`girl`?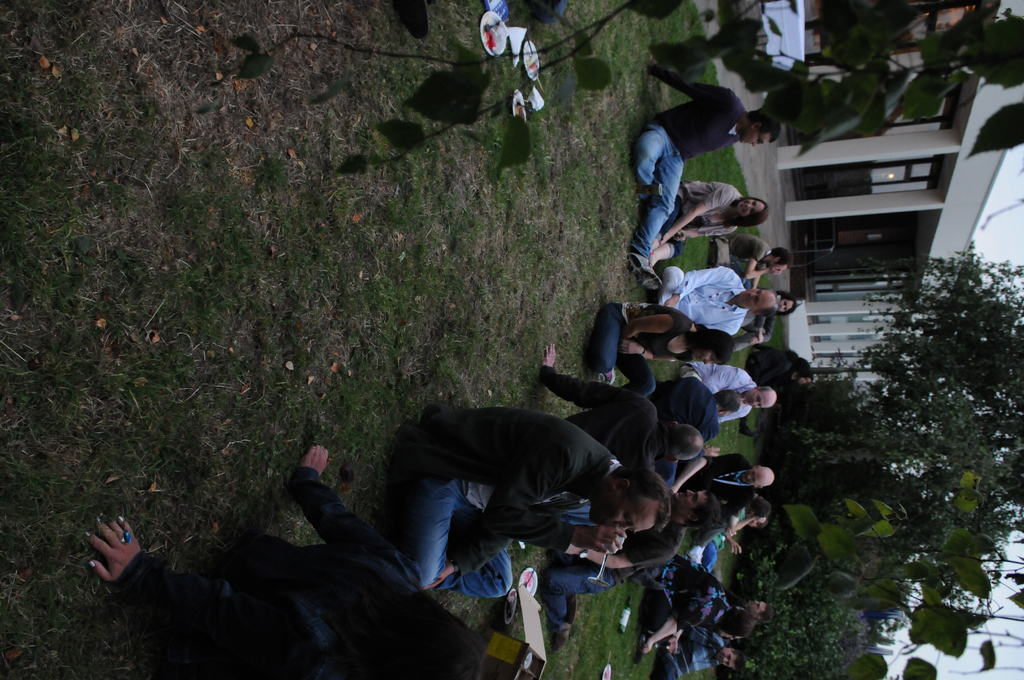
{"left": 769, "top": 371, "right": 812, "bottom": 389}
